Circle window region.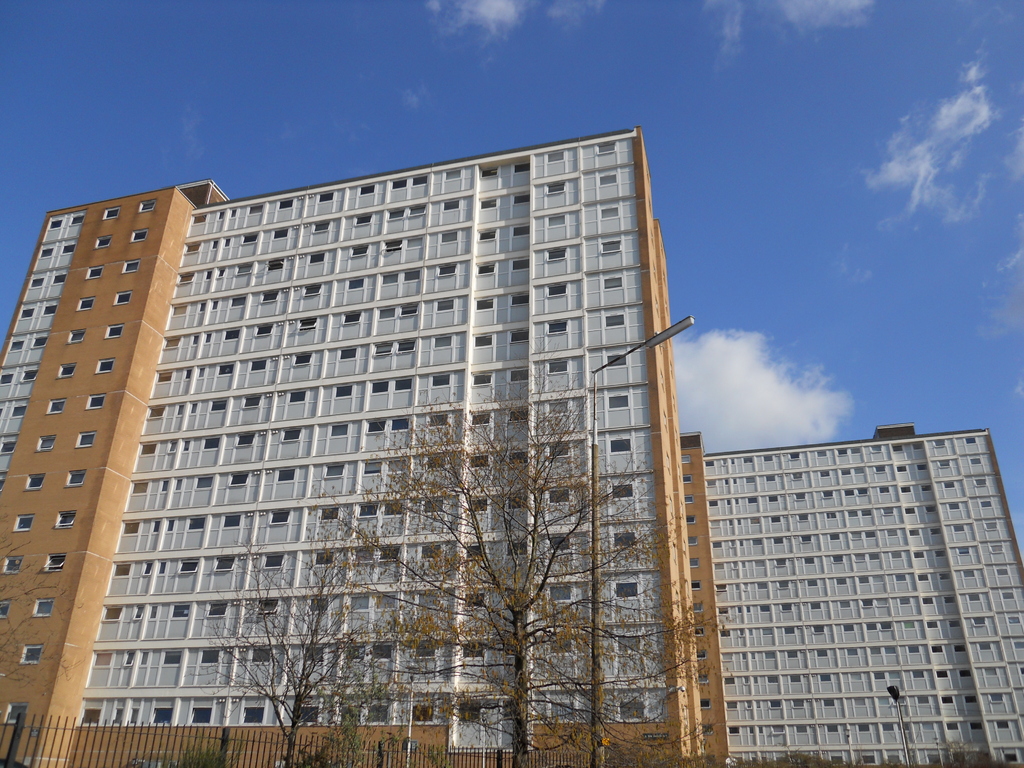
Region: detection(710, 520, 718, 529).
